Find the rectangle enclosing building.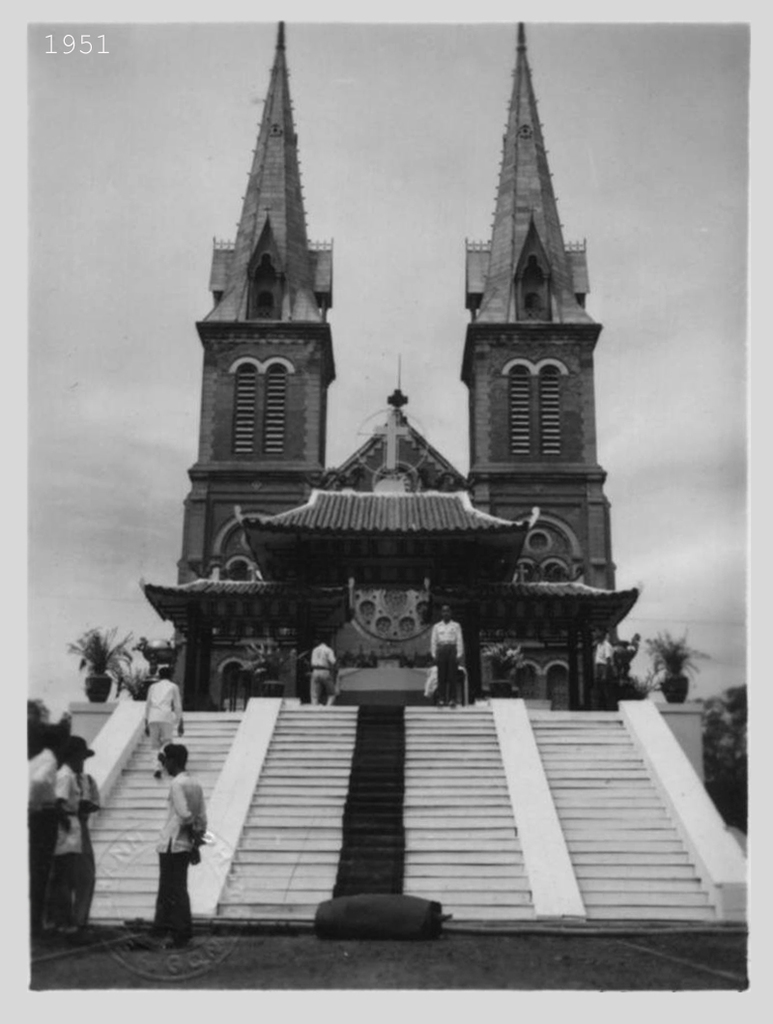
Rect(128, 21, 642, 707).
